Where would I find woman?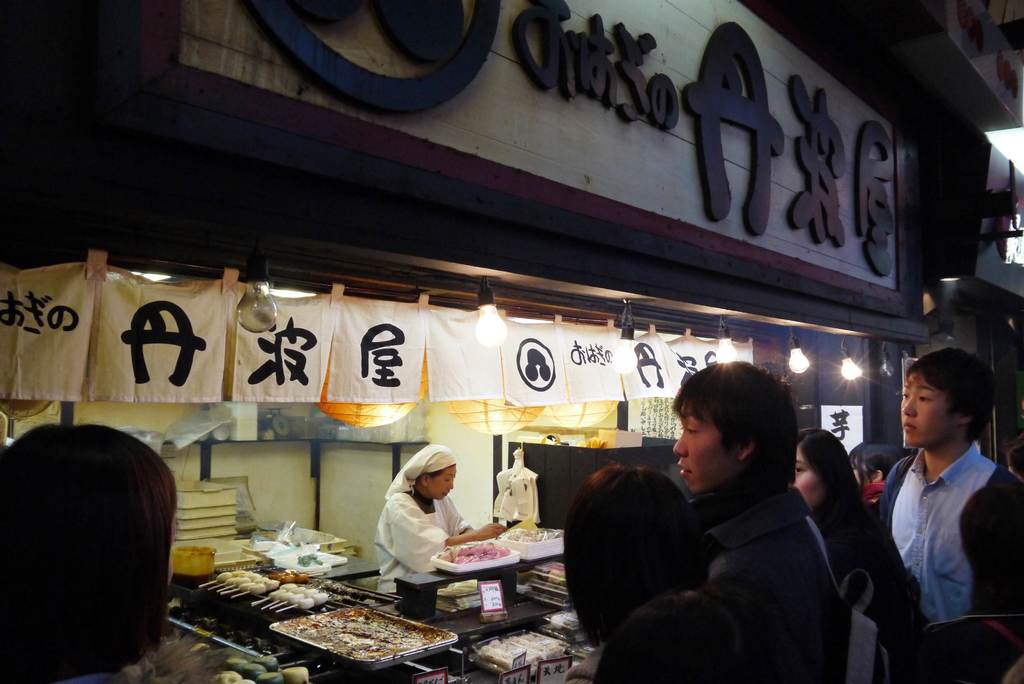
At 371,441,507,598.
